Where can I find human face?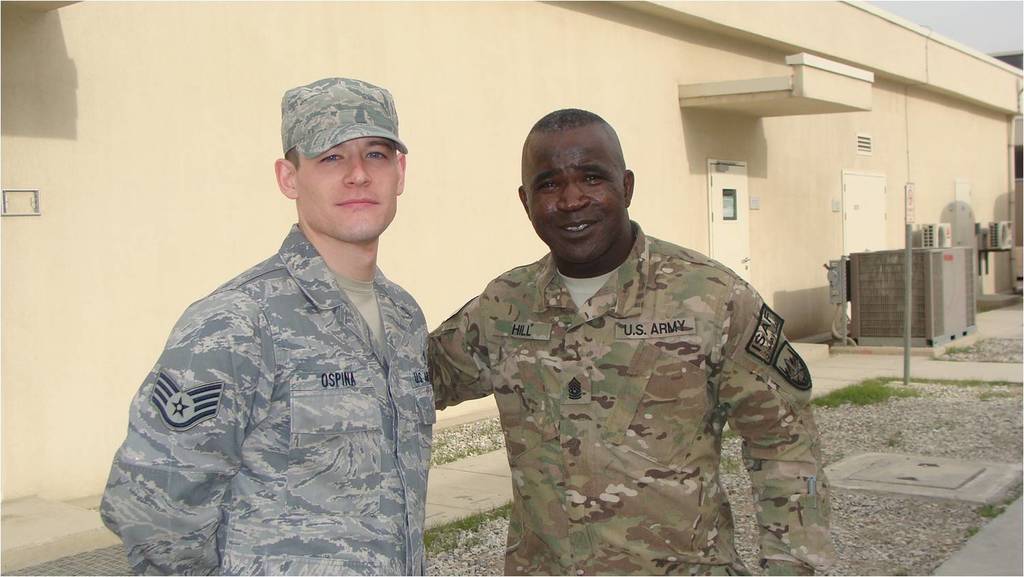
You can find it at box=[525, 130, 627, 258].
